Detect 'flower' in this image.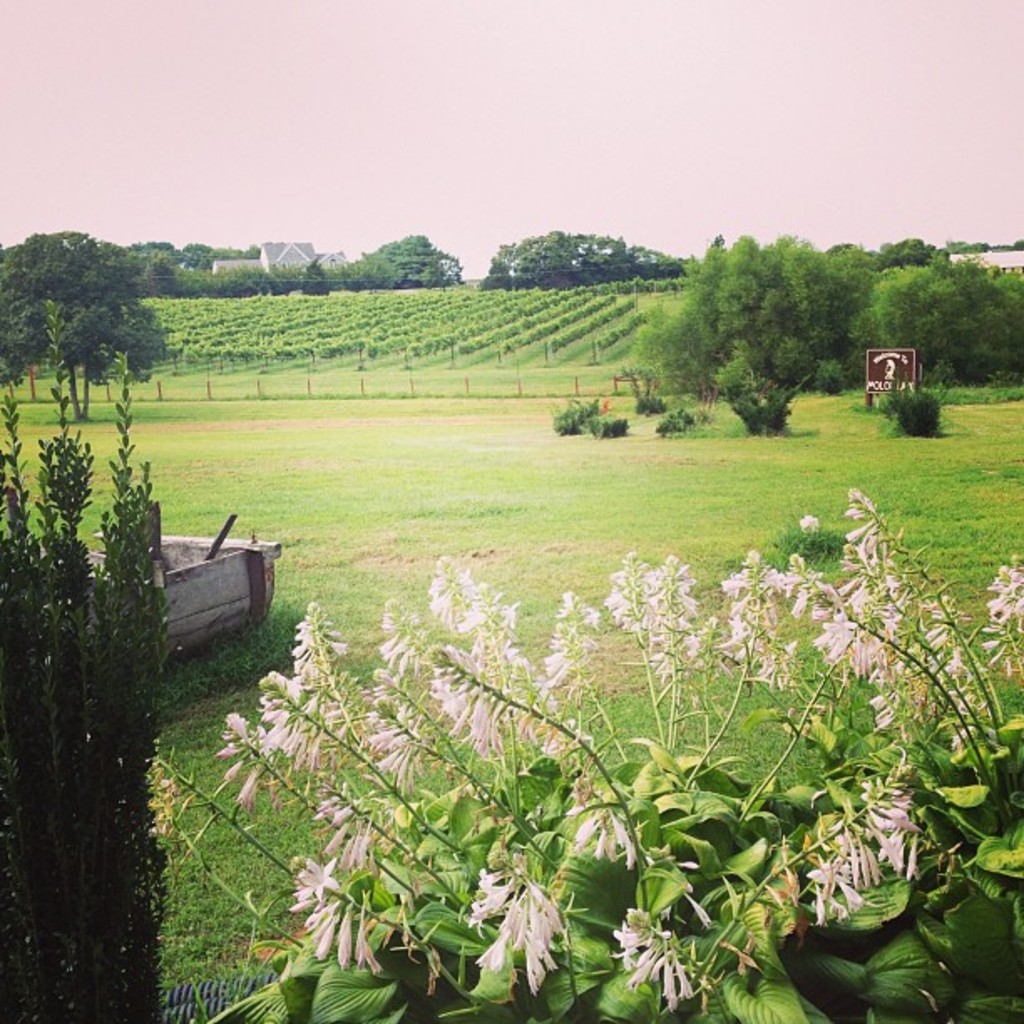
Detection: 577:780:653:867.
